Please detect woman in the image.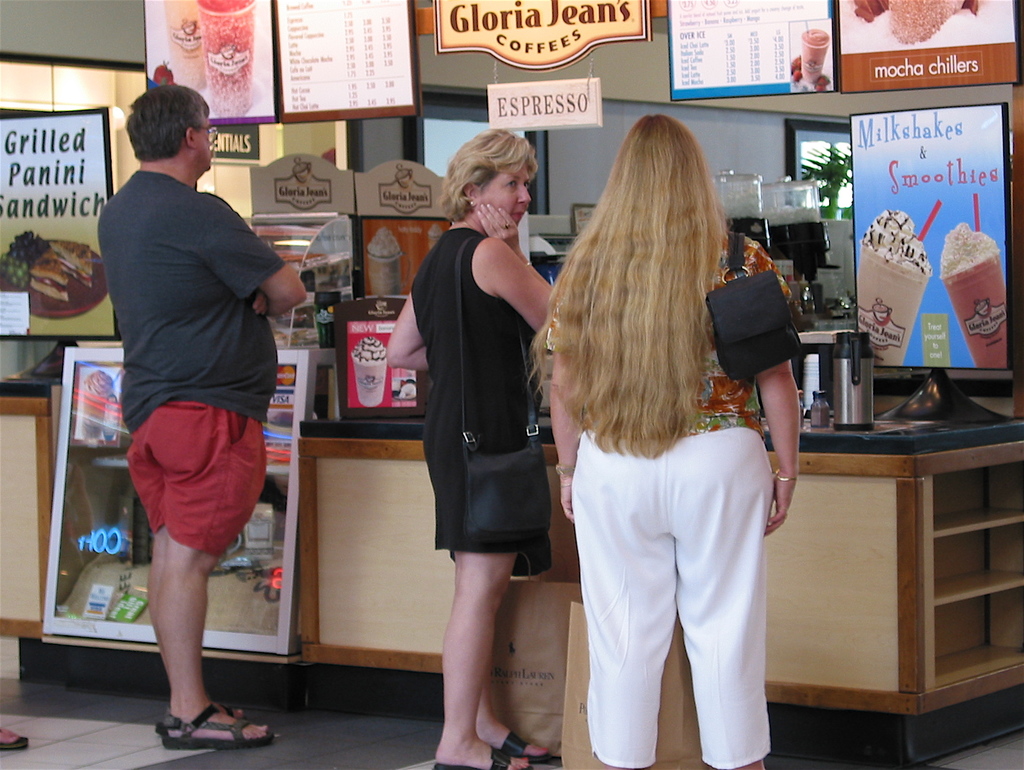
<bbox>528, 116, 802, 769</bbox>.
